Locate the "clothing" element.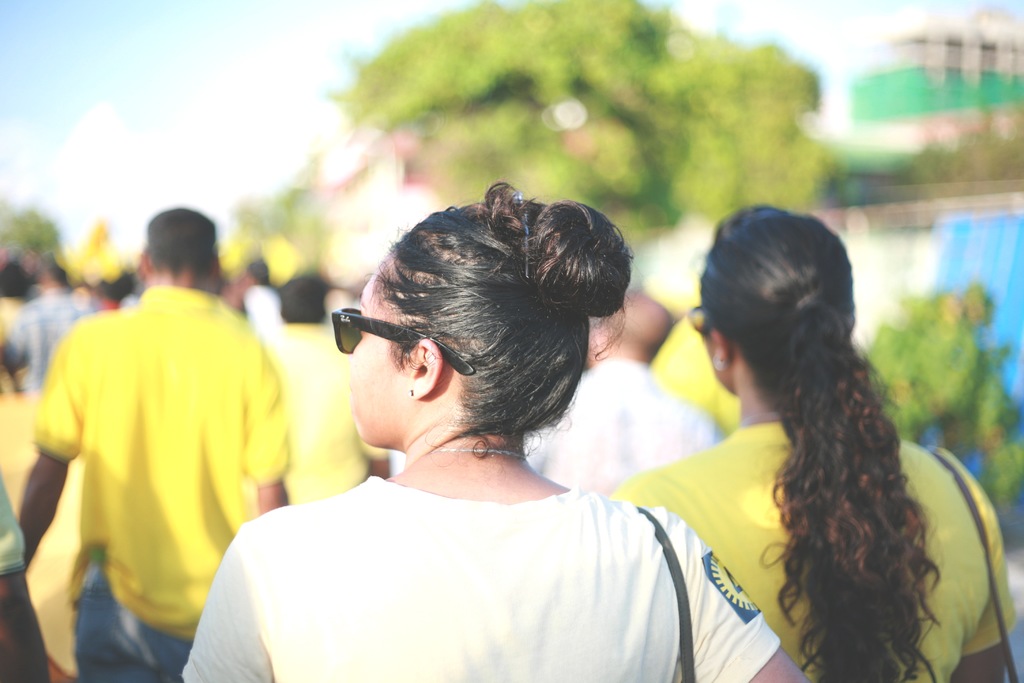
Element bbox: (522,342,707,513).
